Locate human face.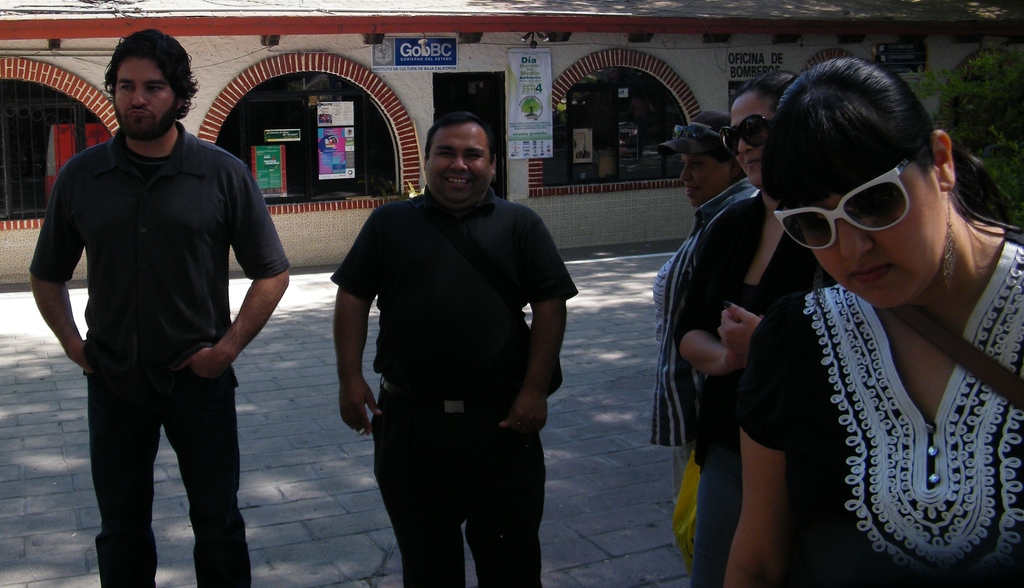
Bounding box: detection(679, 148, 726, 211).
